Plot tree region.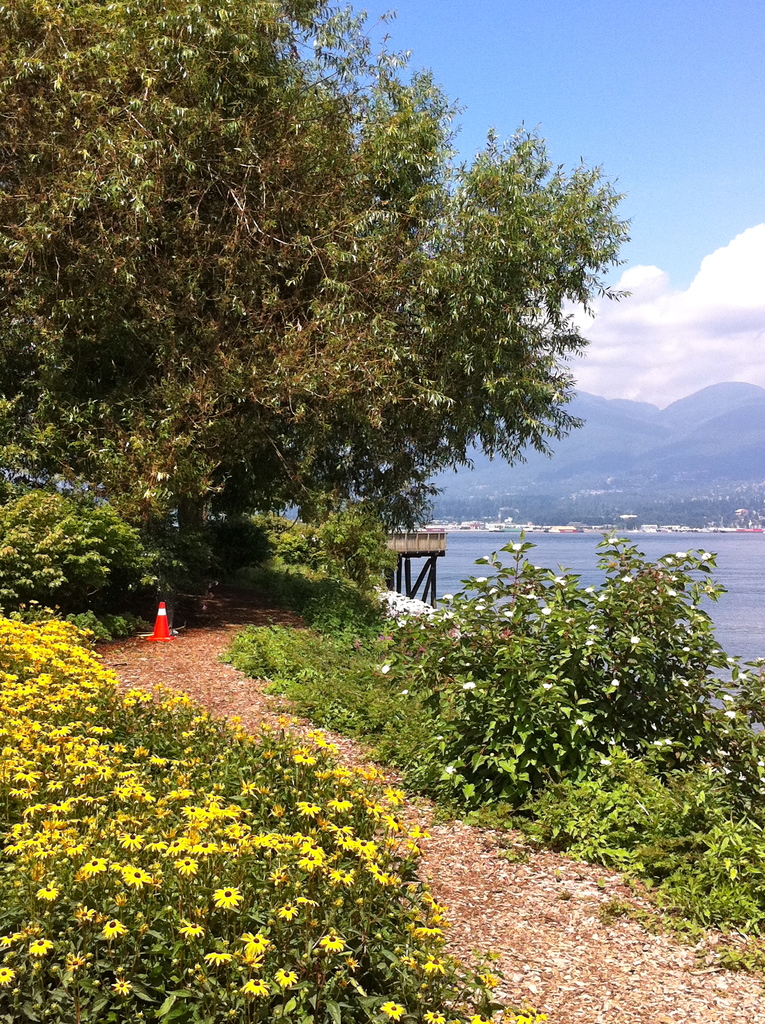
Plotted at (5,496,186,608).
